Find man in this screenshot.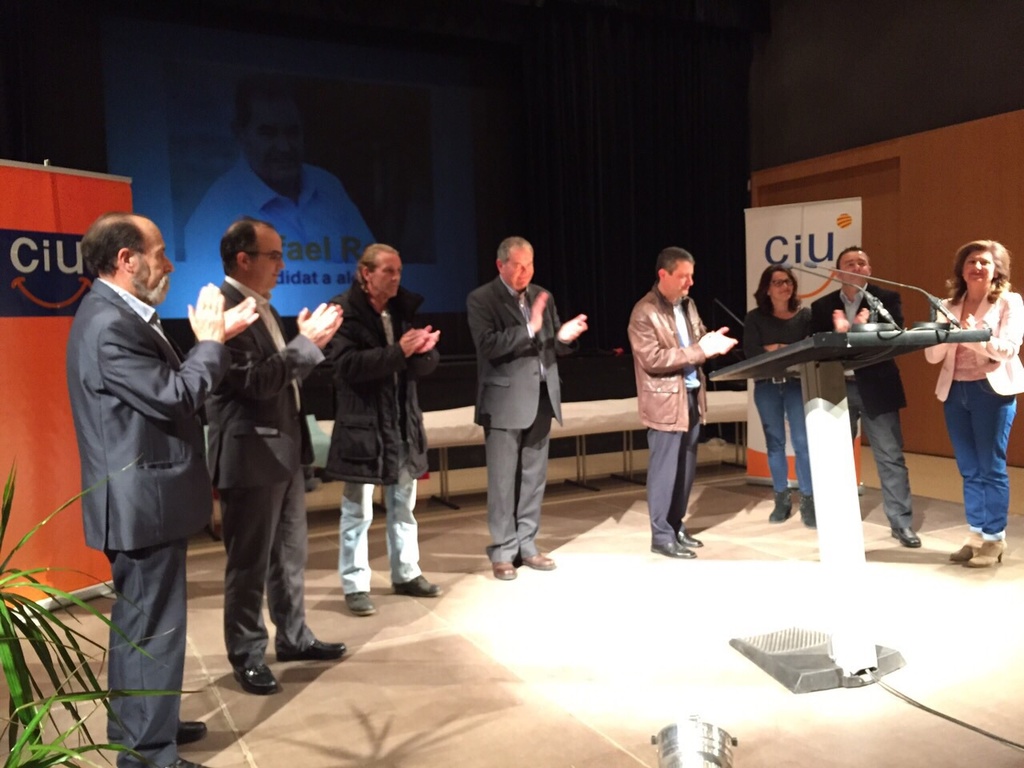
The bounding box for man is <box>198,211,344,694</box>.
